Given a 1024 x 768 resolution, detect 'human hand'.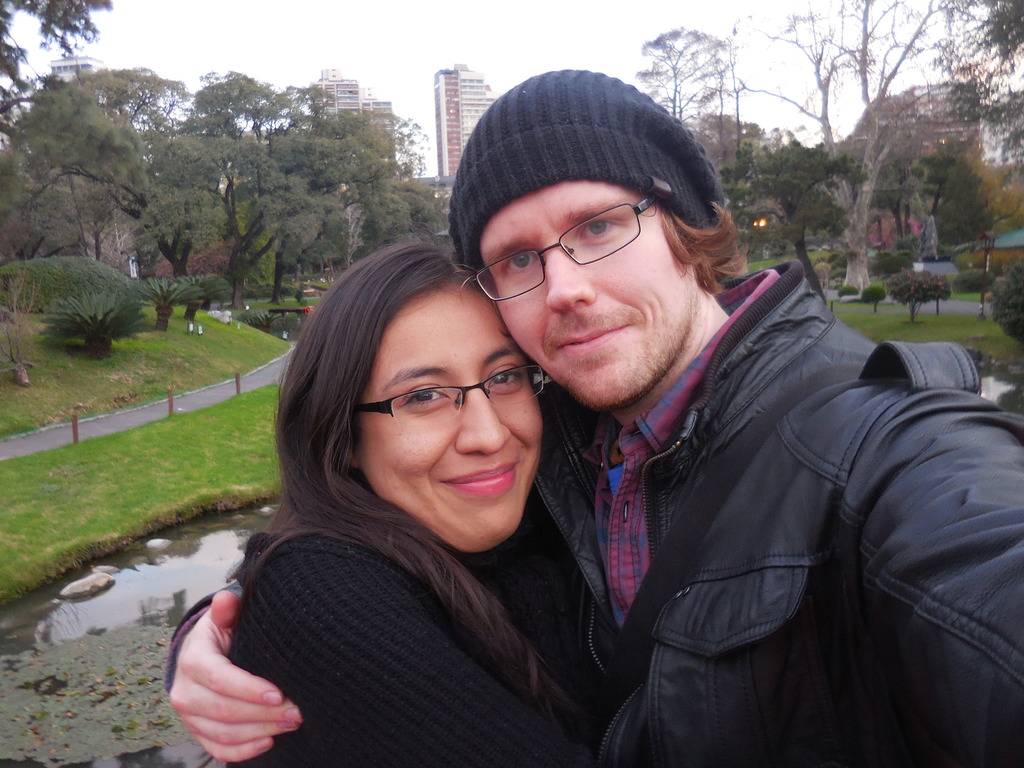
159:612:297:767.
